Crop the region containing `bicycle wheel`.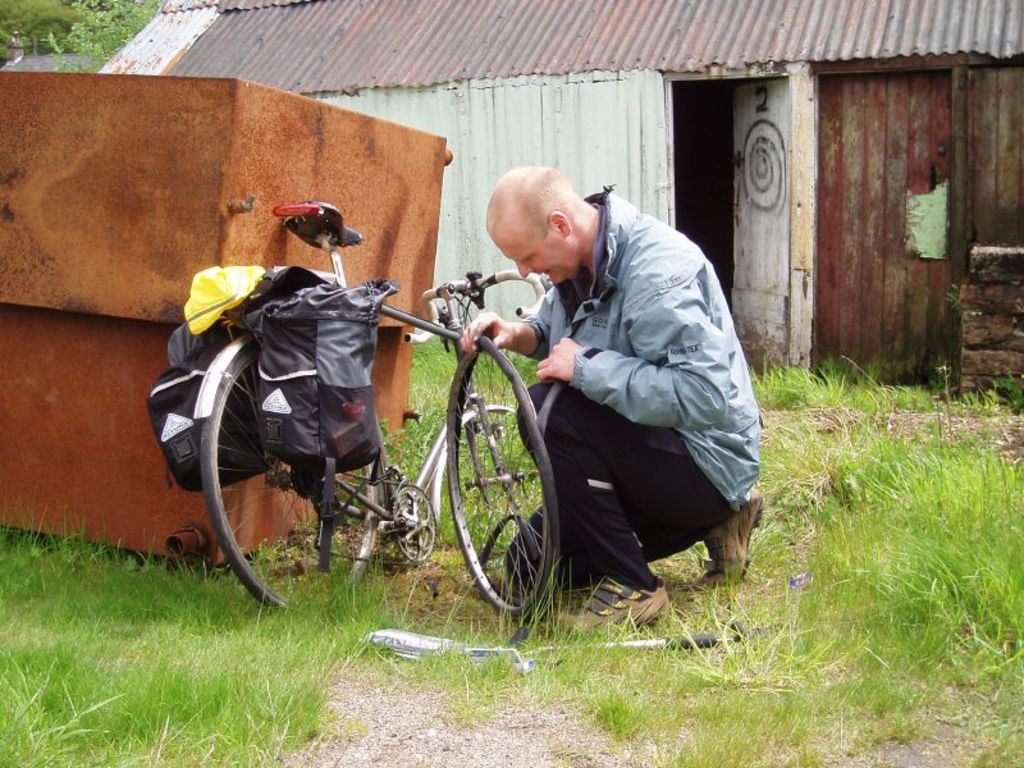
Crop region: 197:325:387:618.
